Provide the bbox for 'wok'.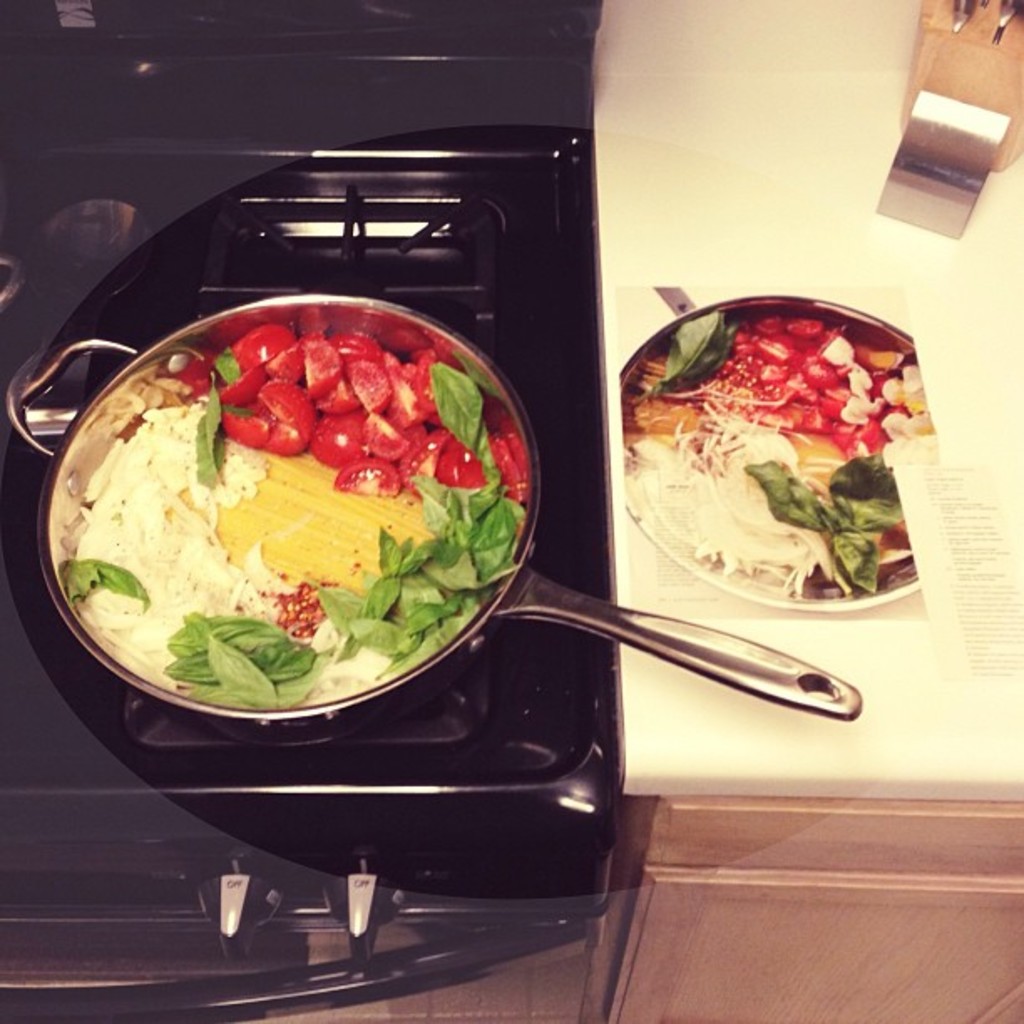
l=594, t=268, r=991, b=626.
